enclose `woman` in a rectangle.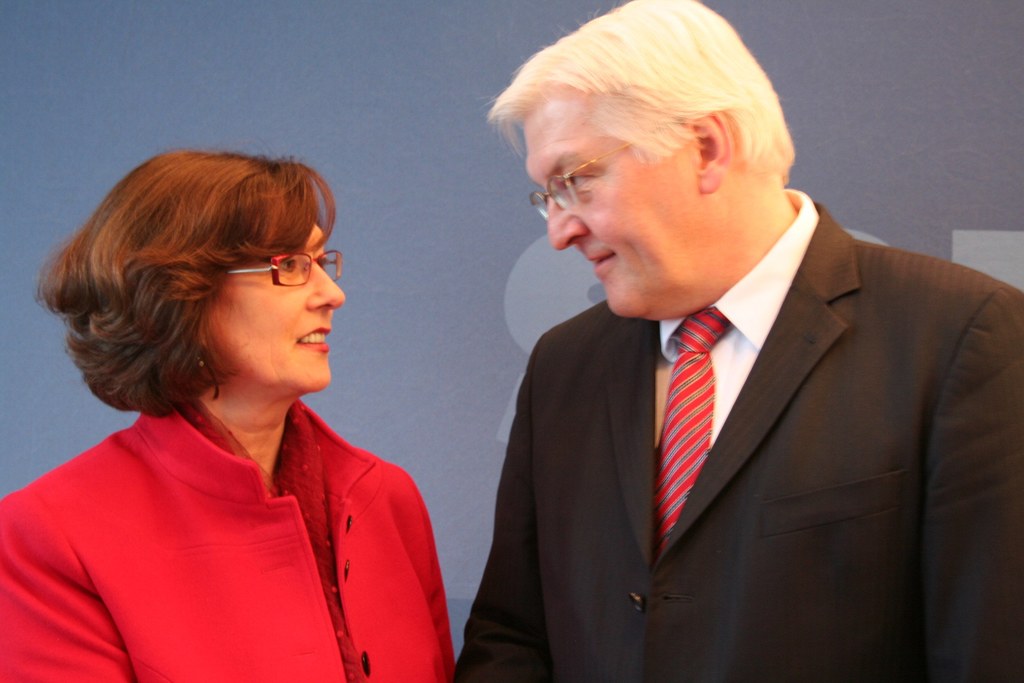
x1=20, y1=143, x2=474, y2=680.
